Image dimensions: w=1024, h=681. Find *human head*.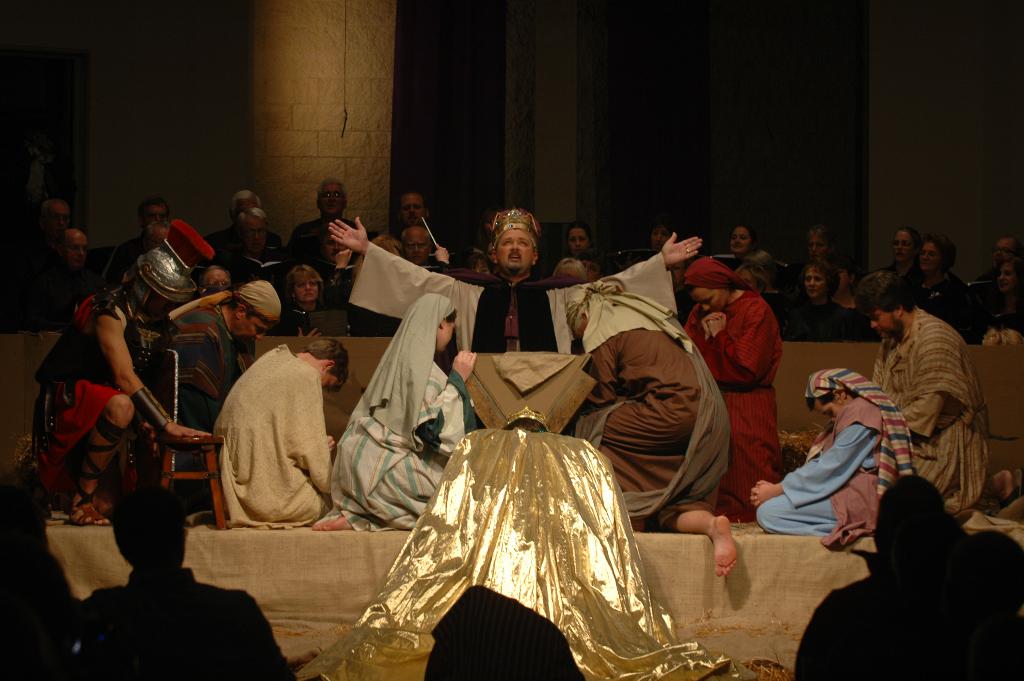
398,190,431,227.
